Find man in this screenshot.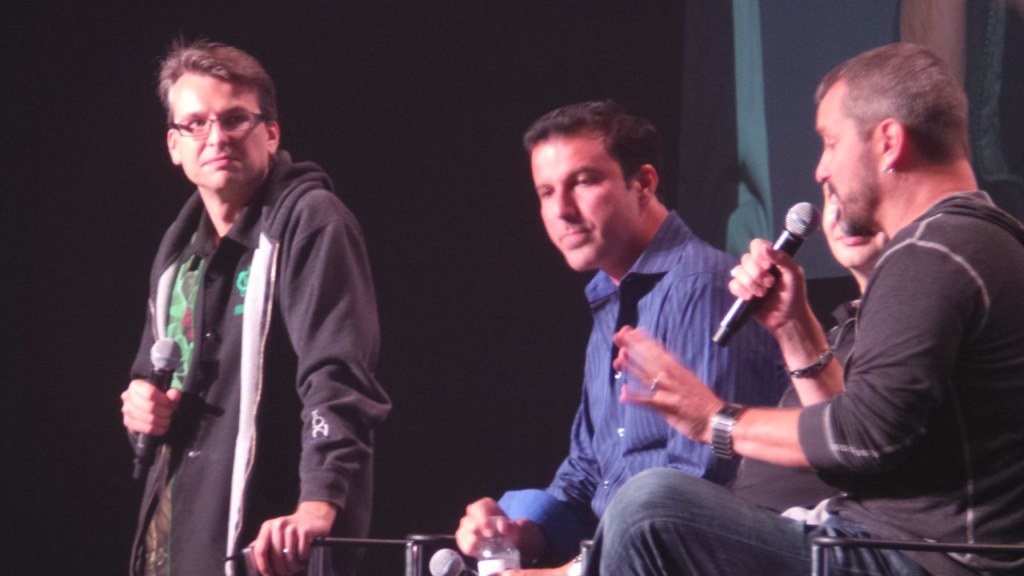
The bounding box for man is <bbox>439, 97, 797, 575</bbox>.
